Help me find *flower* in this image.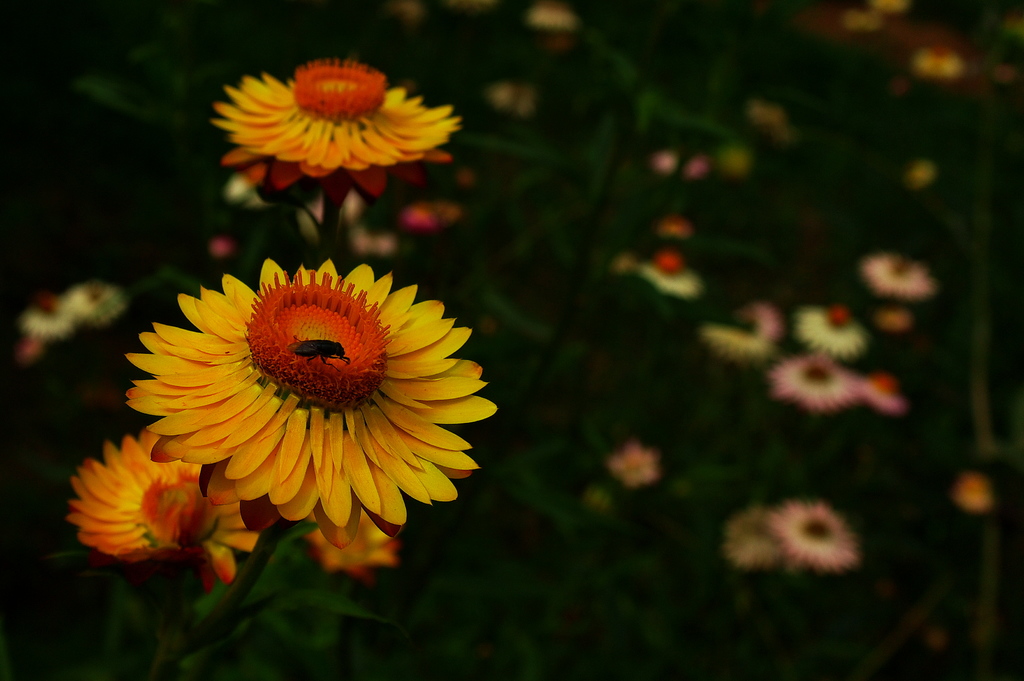
Found it: rect(101, 247, 503, 542).
